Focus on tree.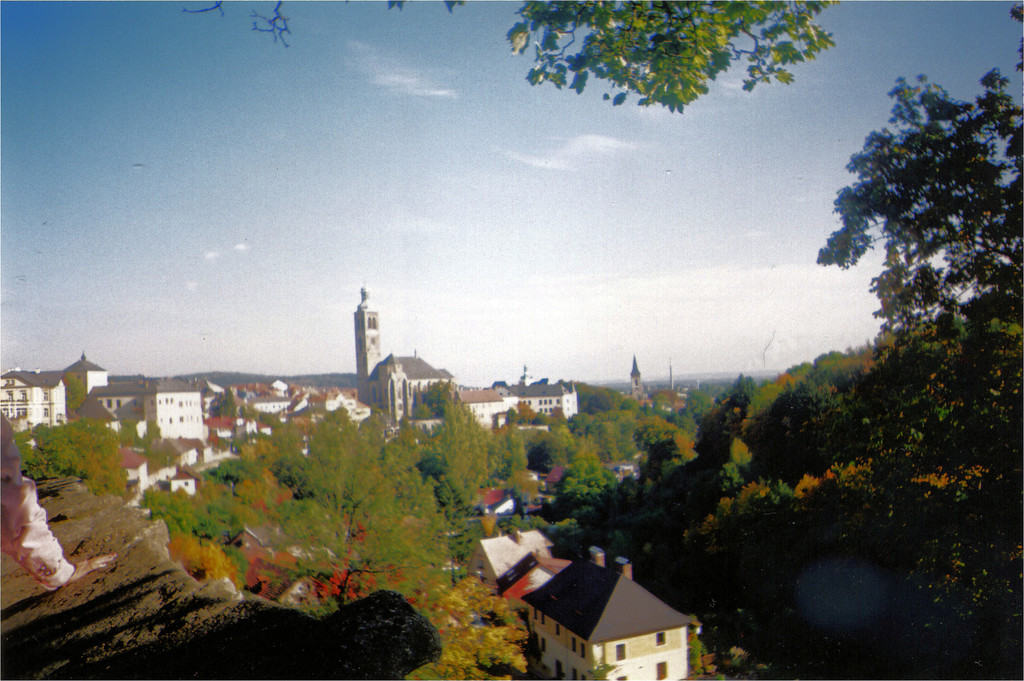
Focused at 588 392 630 418.
